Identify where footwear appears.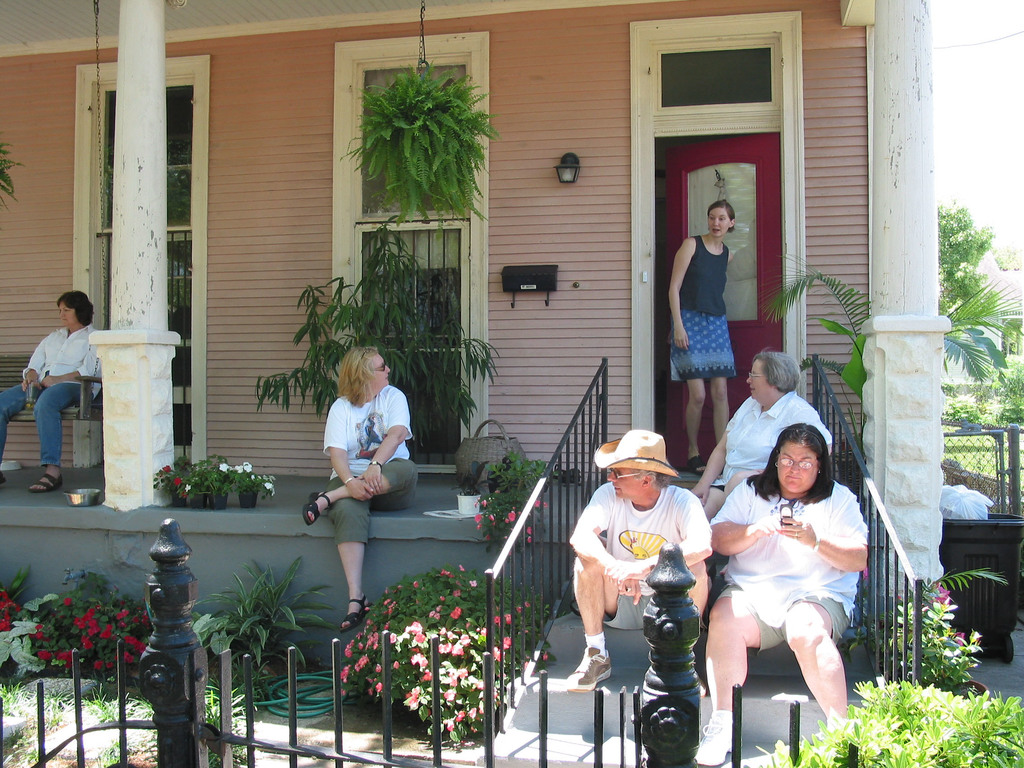
Appears at (337, 591, 375, 635).
